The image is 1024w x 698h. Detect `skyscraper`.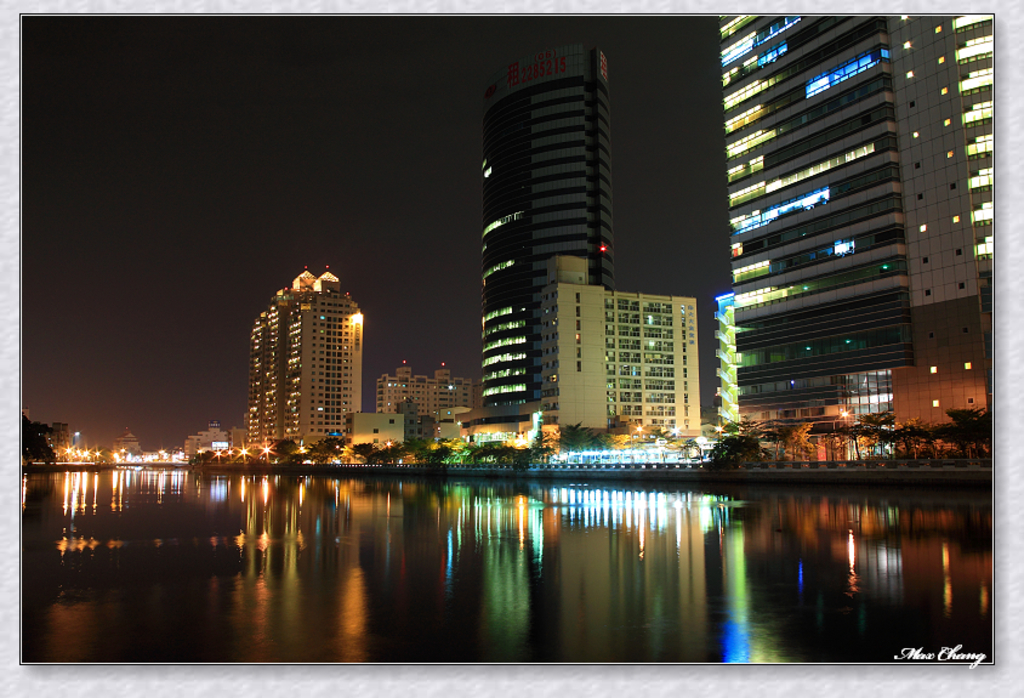
Detection: (x1=712, y1=10, x2=992, y2=463).
